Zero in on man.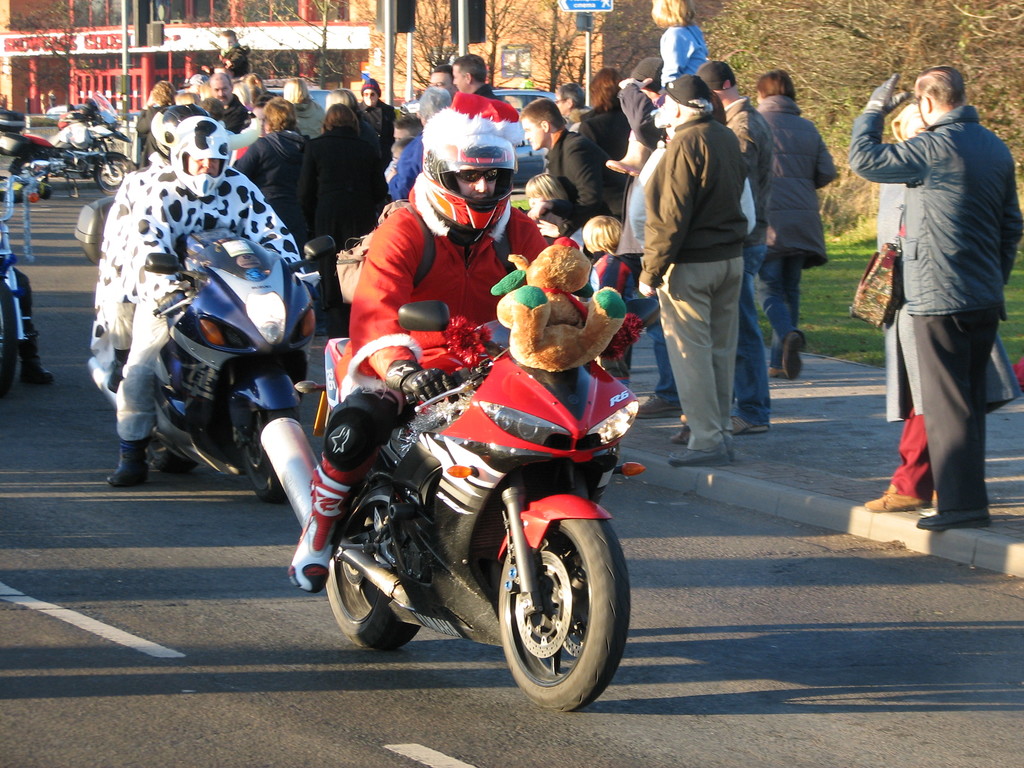
Zeroed in: BBox(207, 74, 248, 132).
